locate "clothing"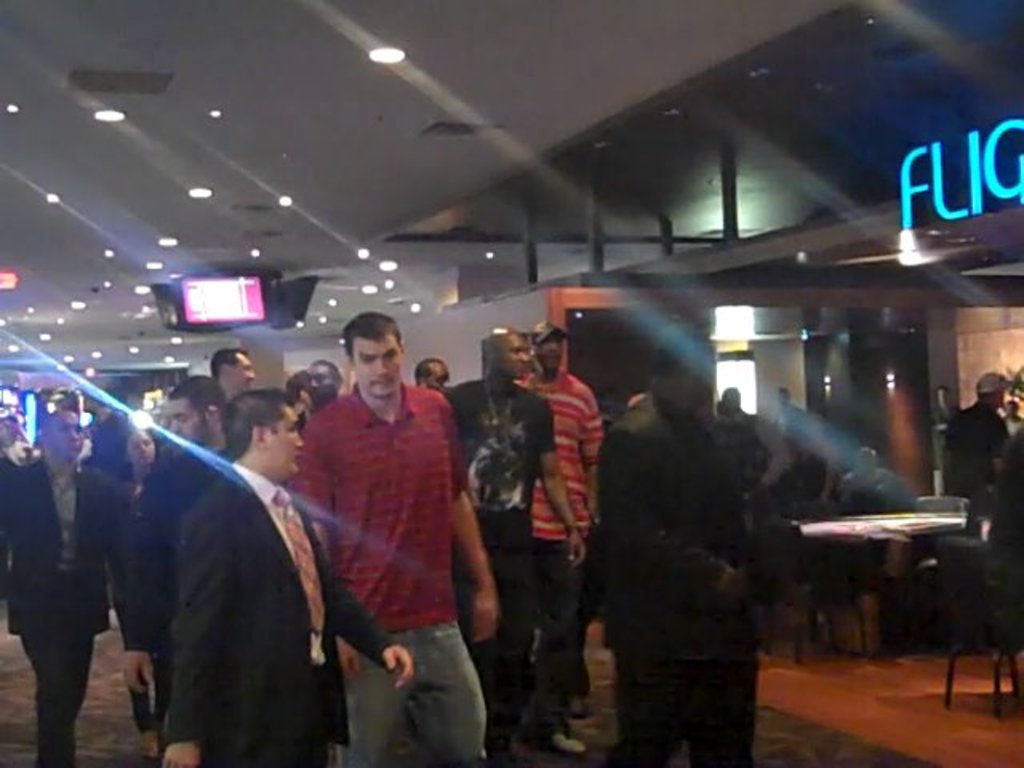
[left=442, top=378, right=560, bottom=746]
